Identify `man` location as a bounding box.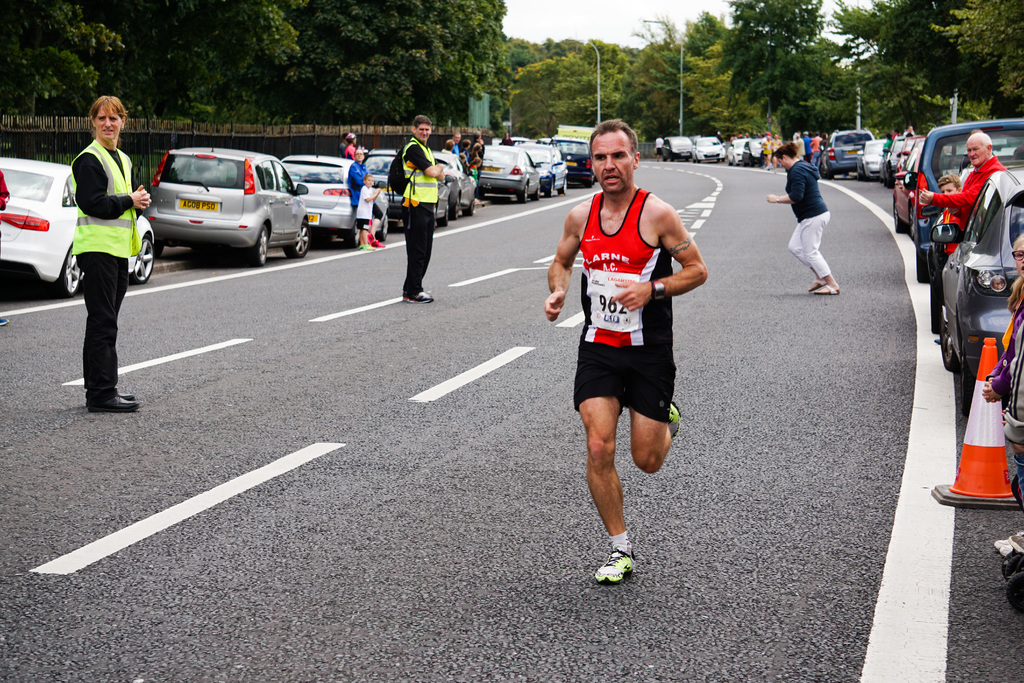
BBox(557, 124, 712, 564).
